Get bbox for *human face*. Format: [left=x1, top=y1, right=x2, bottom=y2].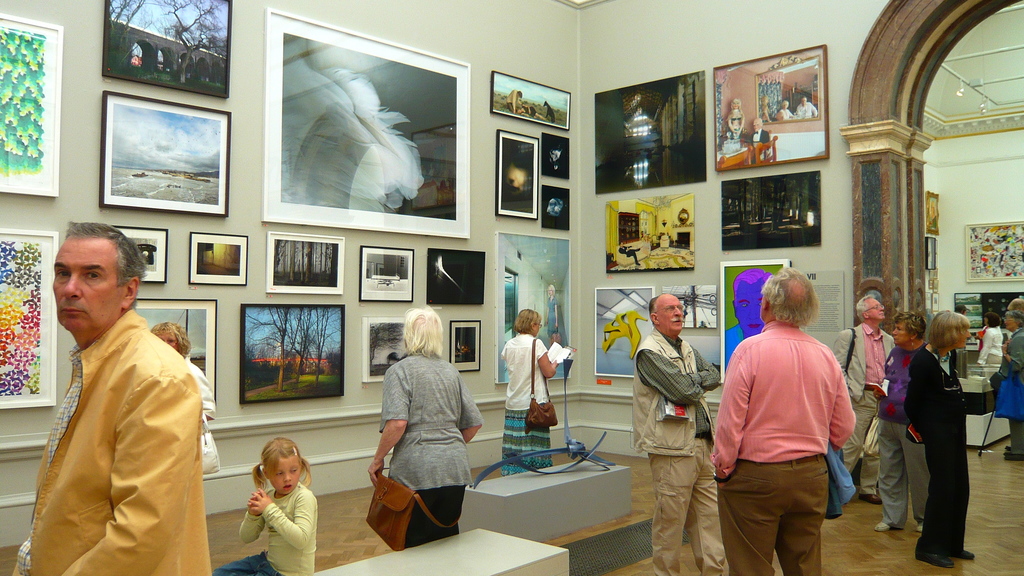
[left=664, top=298, right=686, bottom=334].
